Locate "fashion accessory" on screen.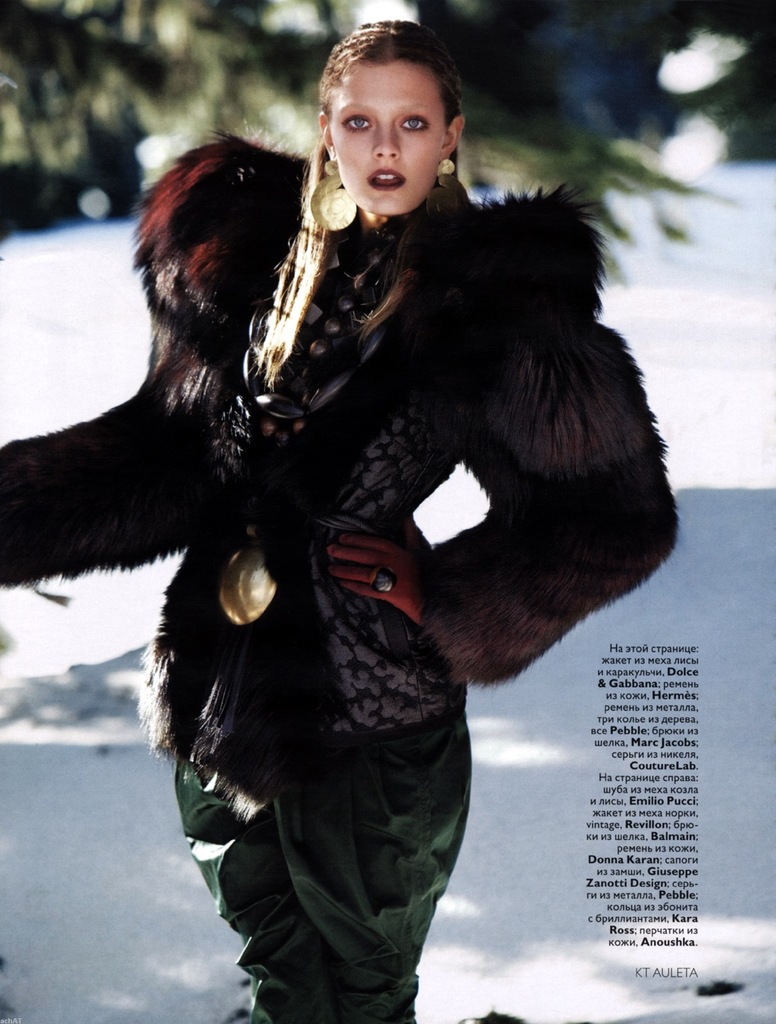
On screen at {"left": 426, "top": 155, "right": 468, "bottom": 222}.
